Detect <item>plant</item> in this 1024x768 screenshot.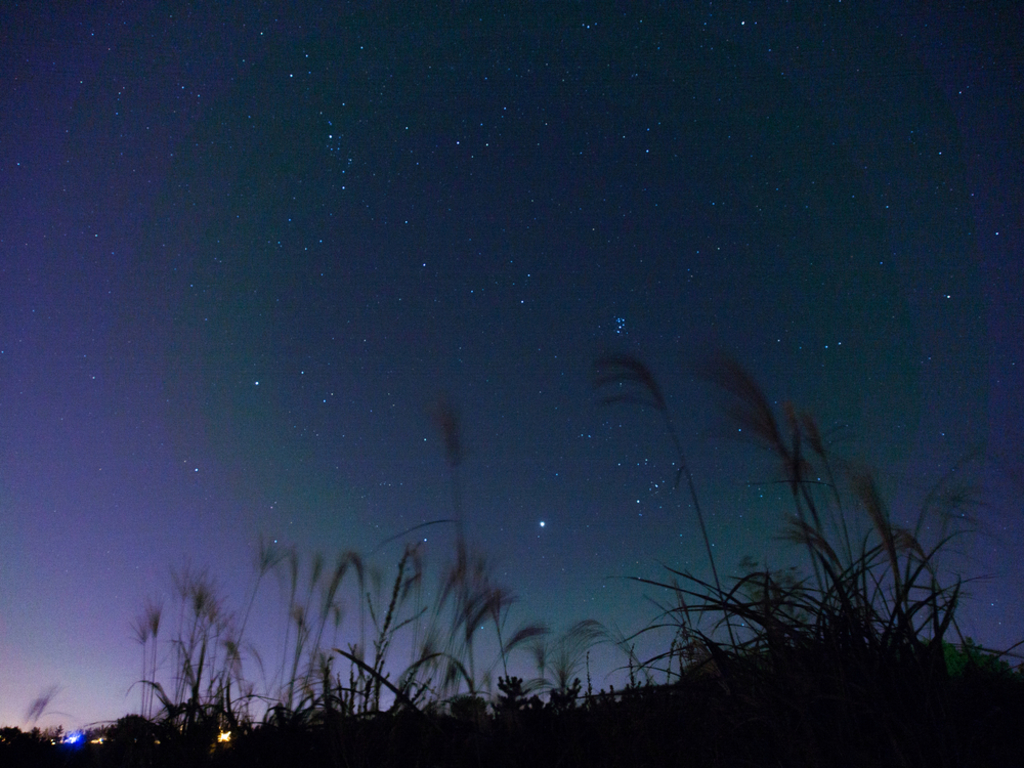
Detection: locate(586, 350, 741, 664).
